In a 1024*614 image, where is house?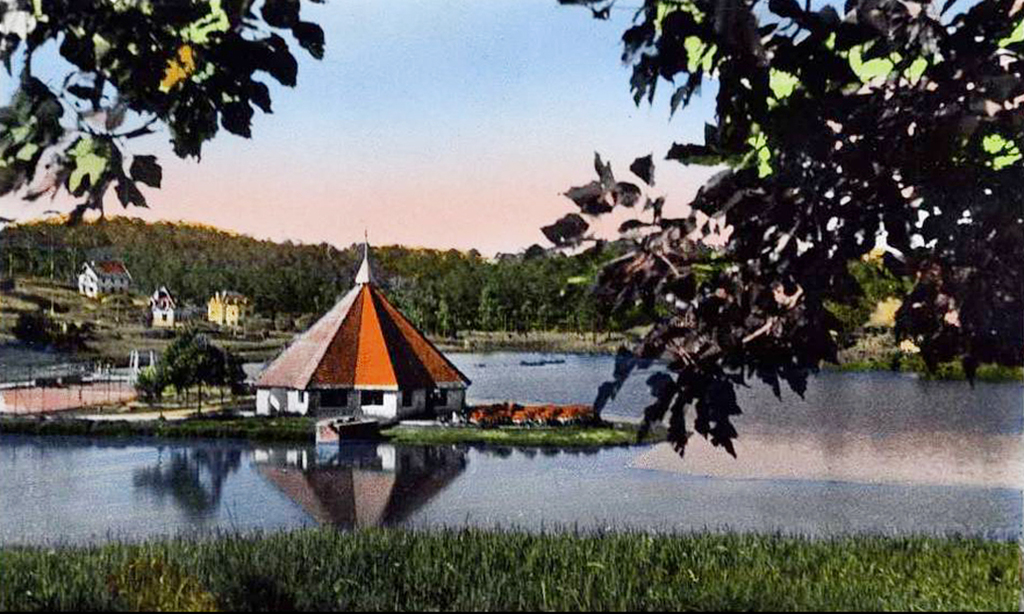
x1=249 y1=247 x2=475 y2=452.
